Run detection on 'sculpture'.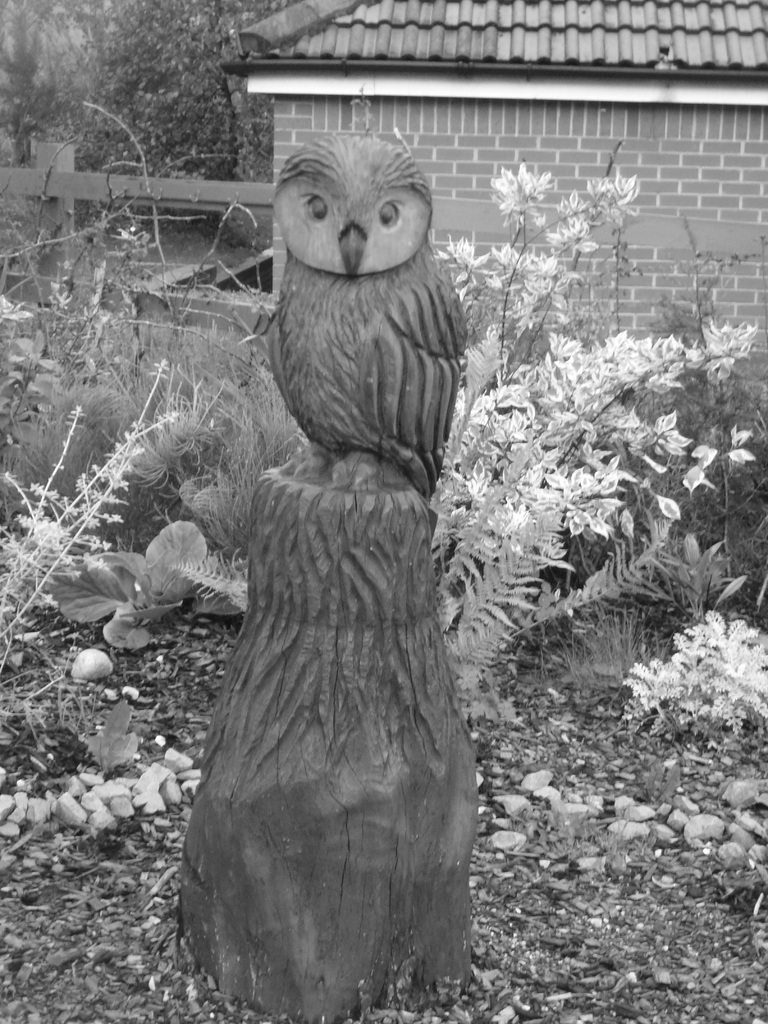
Result: region(174, 134, 474, 1013).
